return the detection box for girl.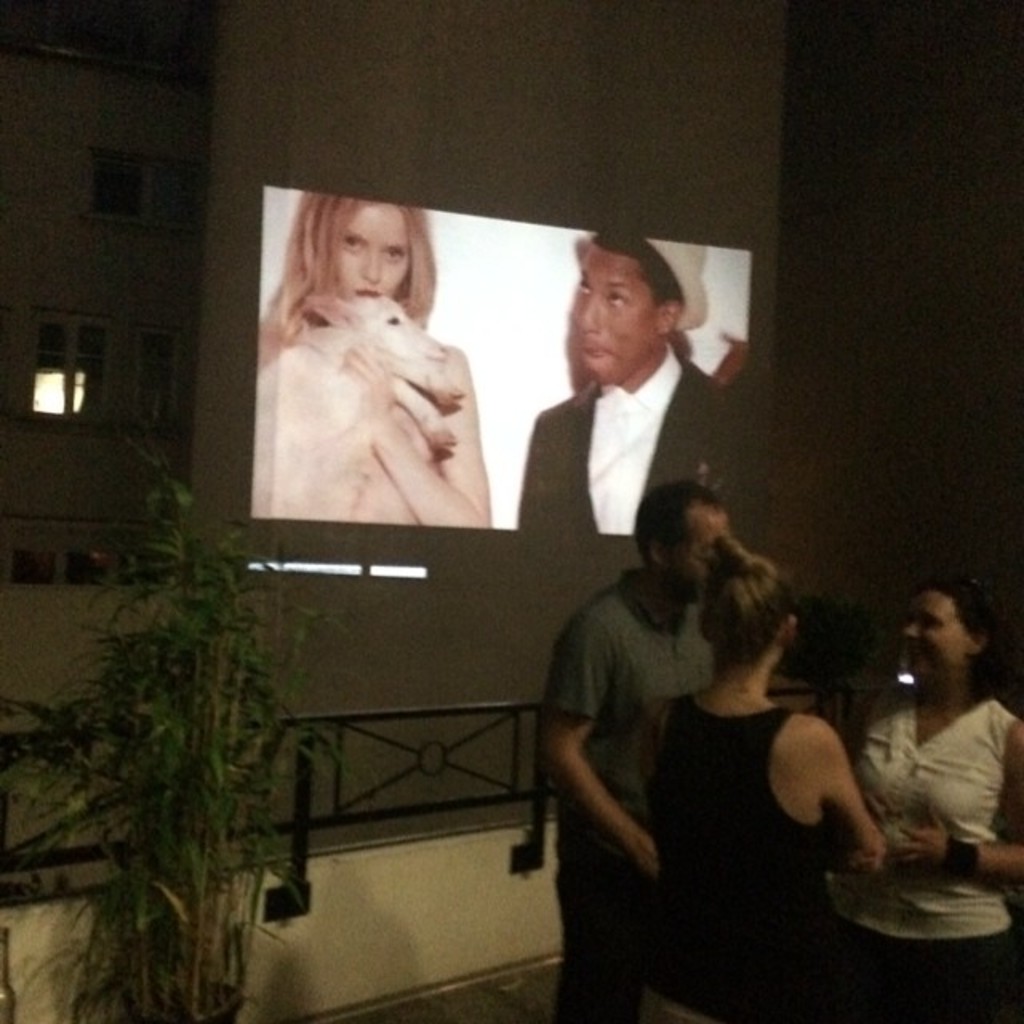
crop(256, 178, 491, 523).
